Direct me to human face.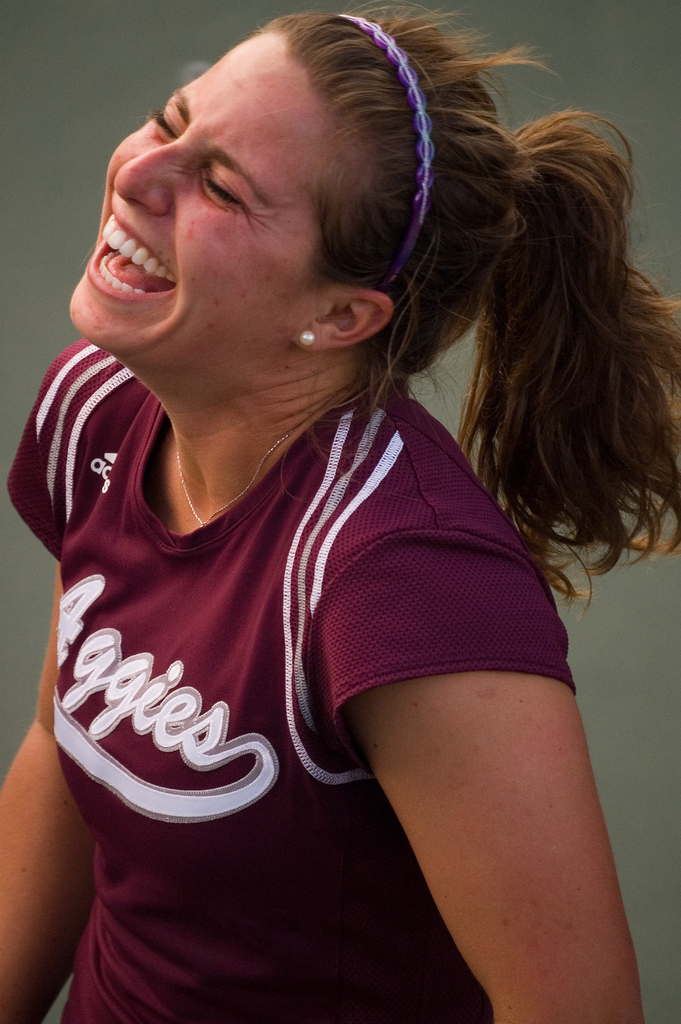
Direction: box=[65, 47, 327, 395].
